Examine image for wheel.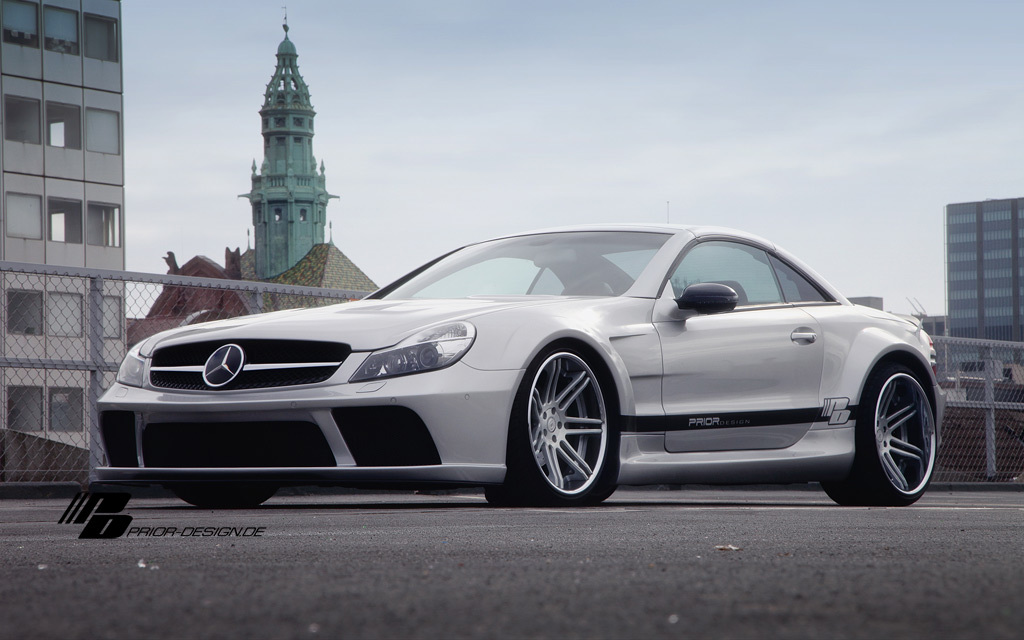
Examination result: (left=517, top=347, right=620, bottom=507).
